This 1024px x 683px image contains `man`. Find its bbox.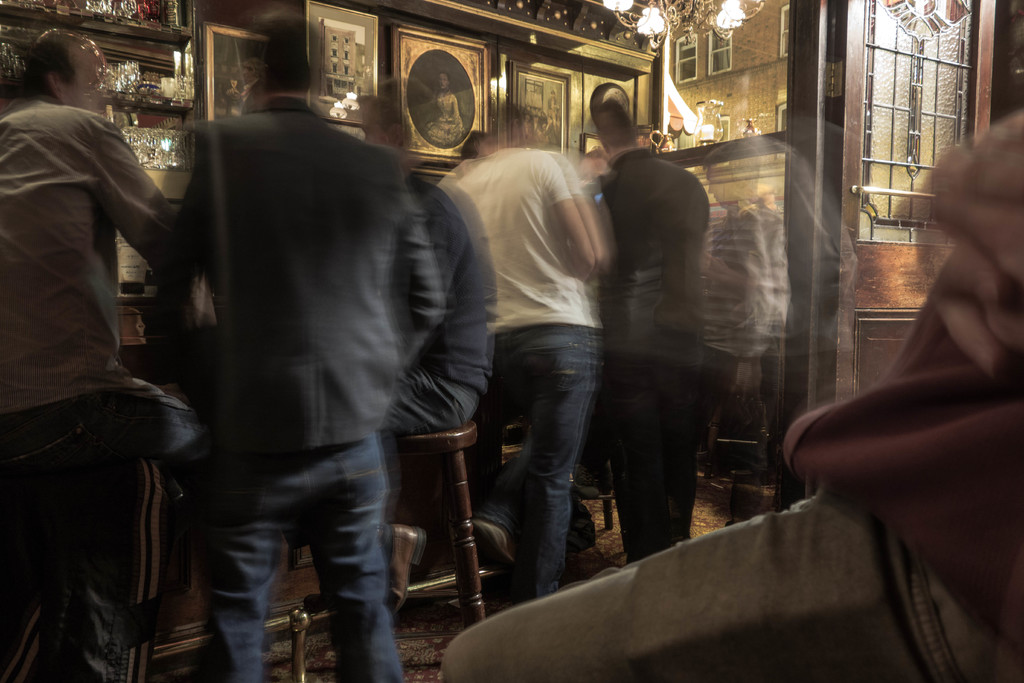
region(104, 65, 520, 674).
